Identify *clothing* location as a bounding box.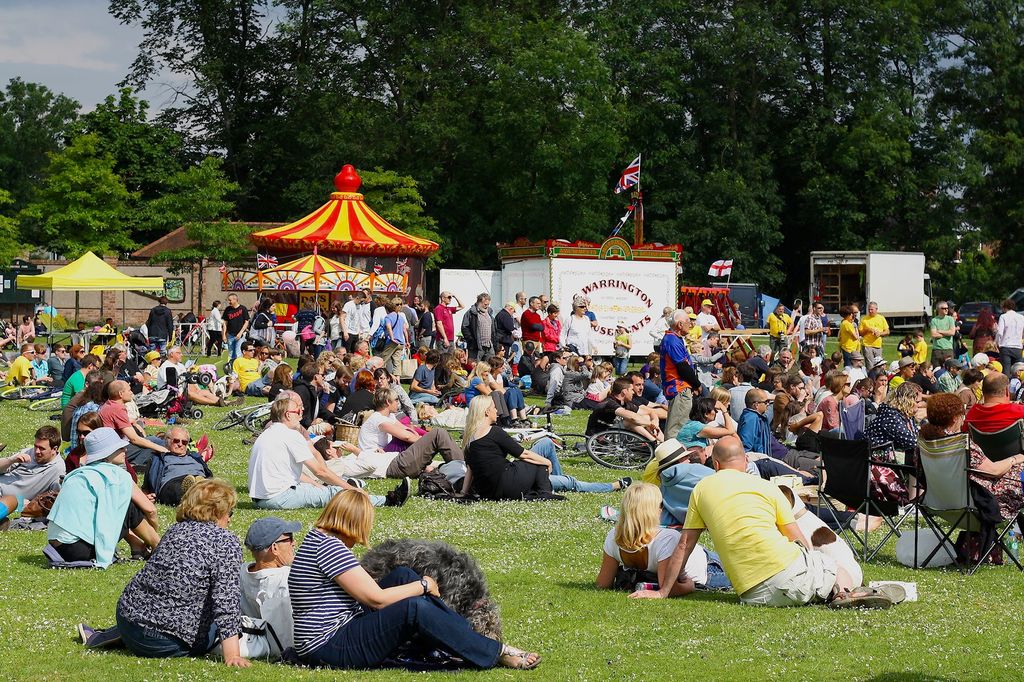
bbox(472, 425, 614, 493).
